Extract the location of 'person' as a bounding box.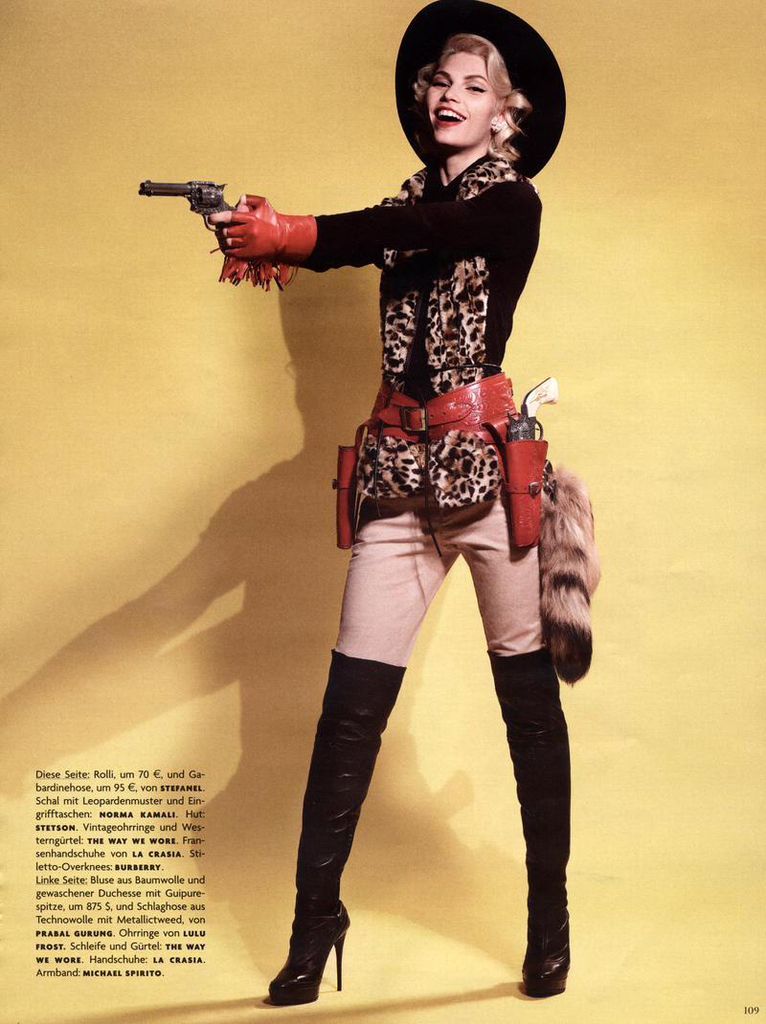
select_region(182, 15, 593, 985).
